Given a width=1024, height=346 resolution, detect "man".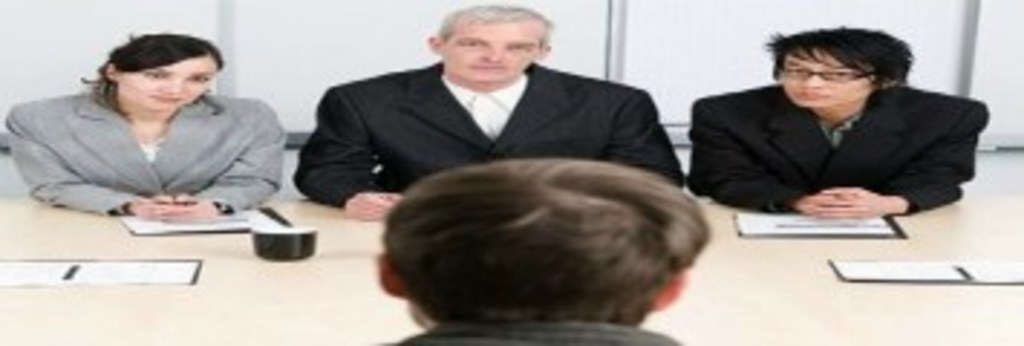
l=265, t=9, r=698, b=213.
